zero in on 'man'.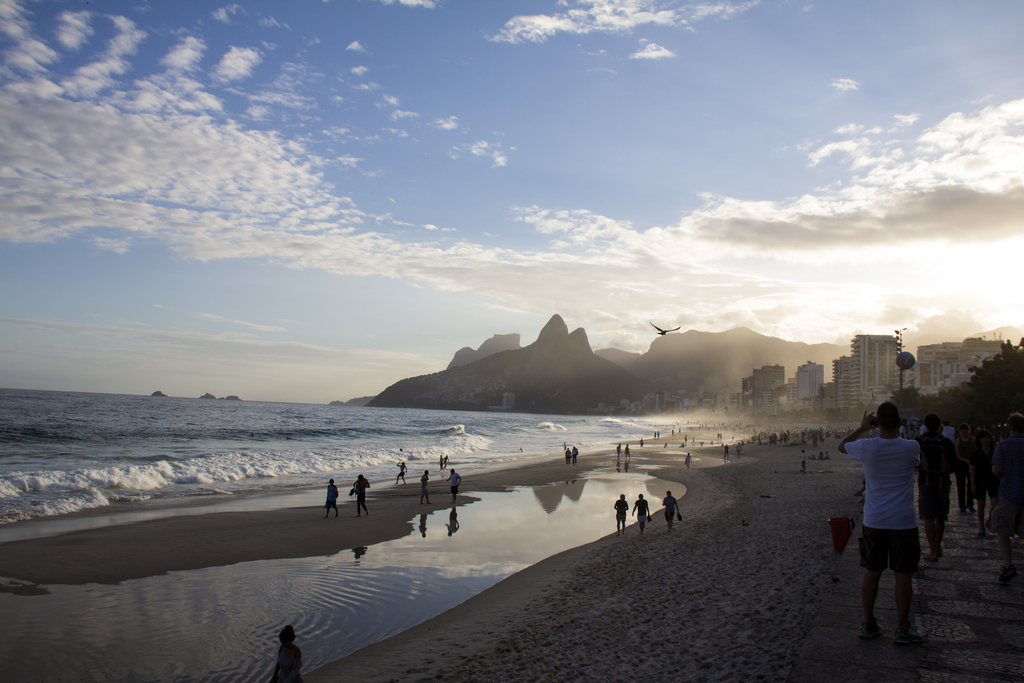
Zeroed in: x1=441 y1=450 x2=449 y2=466.
